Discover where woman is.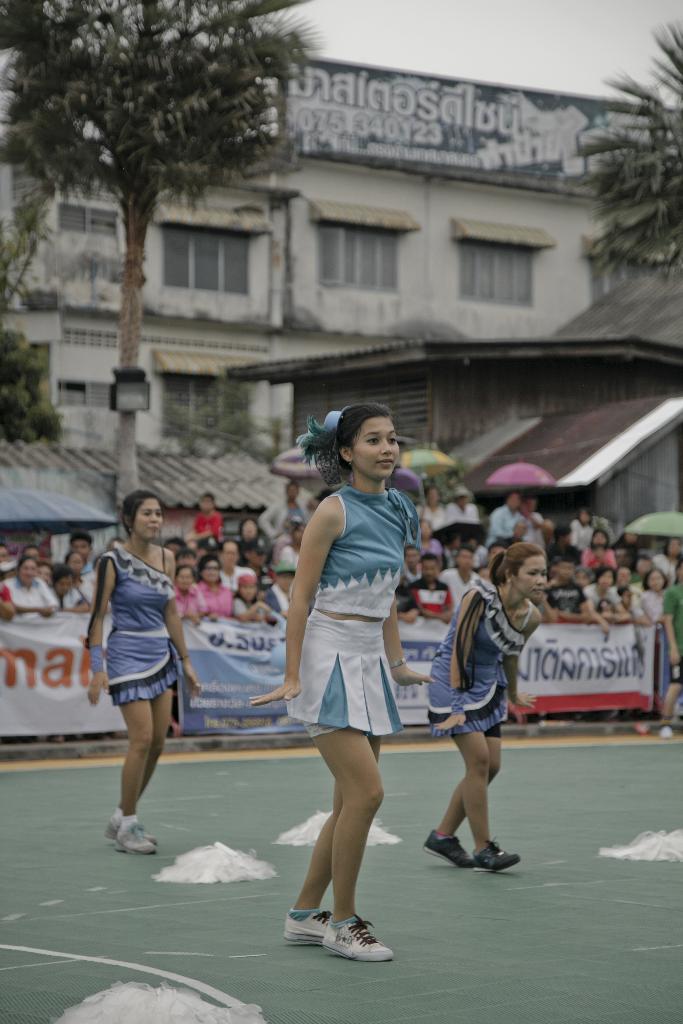
Discovered at [x1=199, y1=557, x2=230, y2=616].
